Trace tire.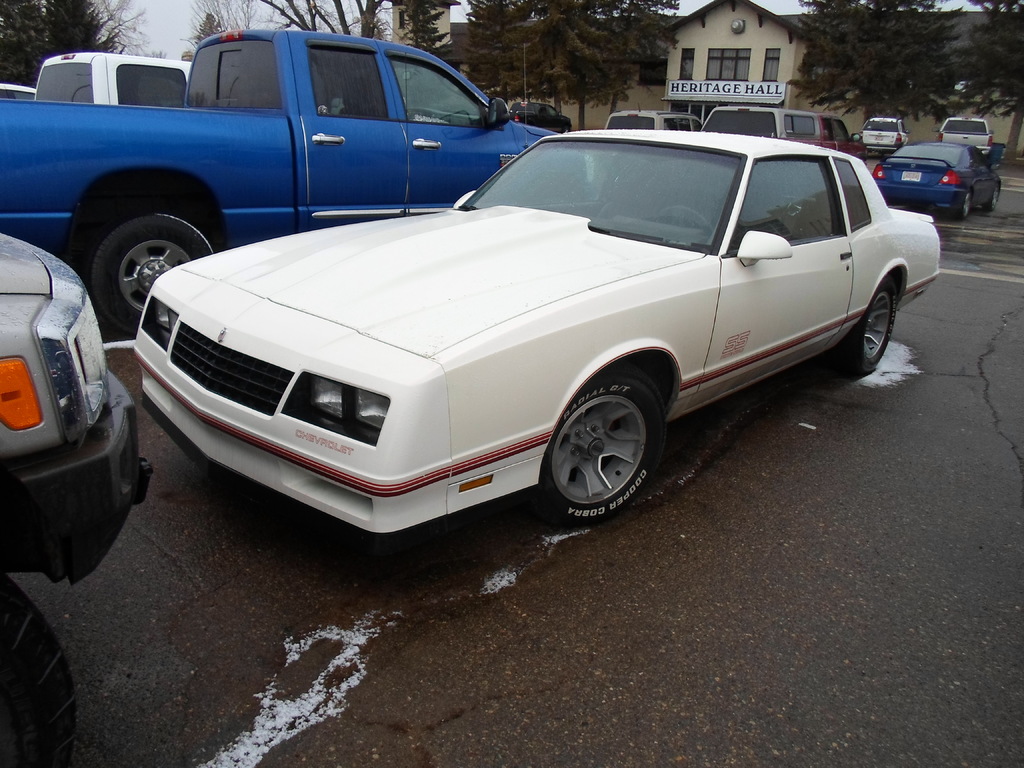
Traced to (x1=527, y1=368, x2=683, y2=527).
